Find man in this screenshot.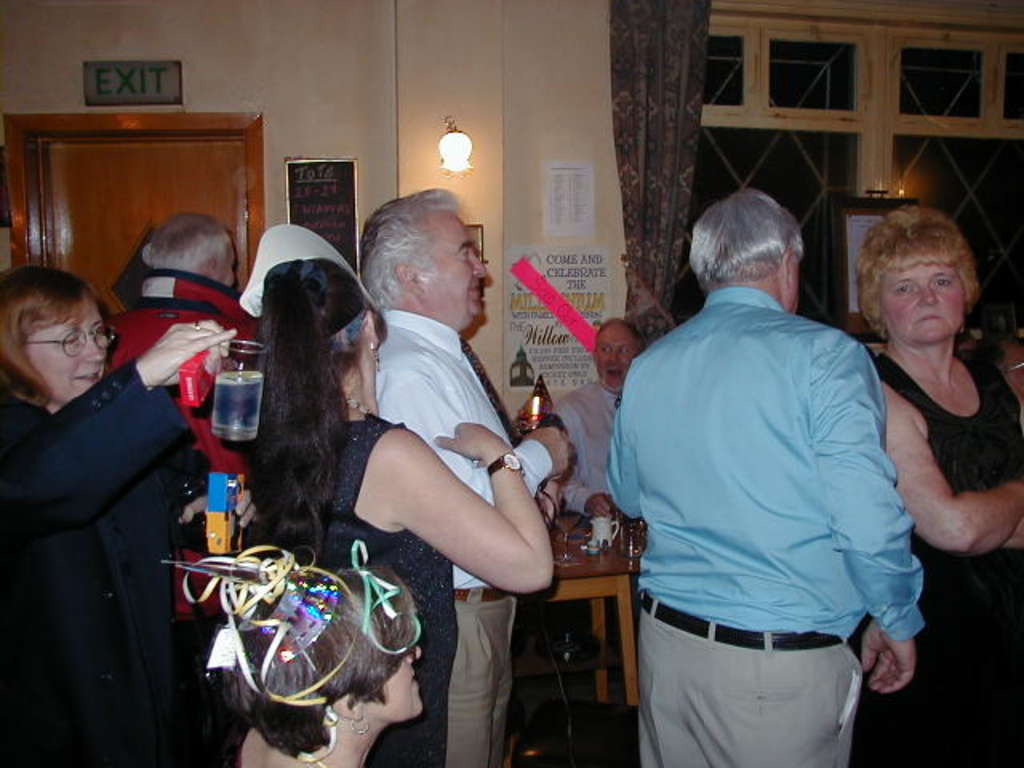
The bounding box for man is {"x1": 597, "y1": 157, "x2": 936, "y2": 767}.
